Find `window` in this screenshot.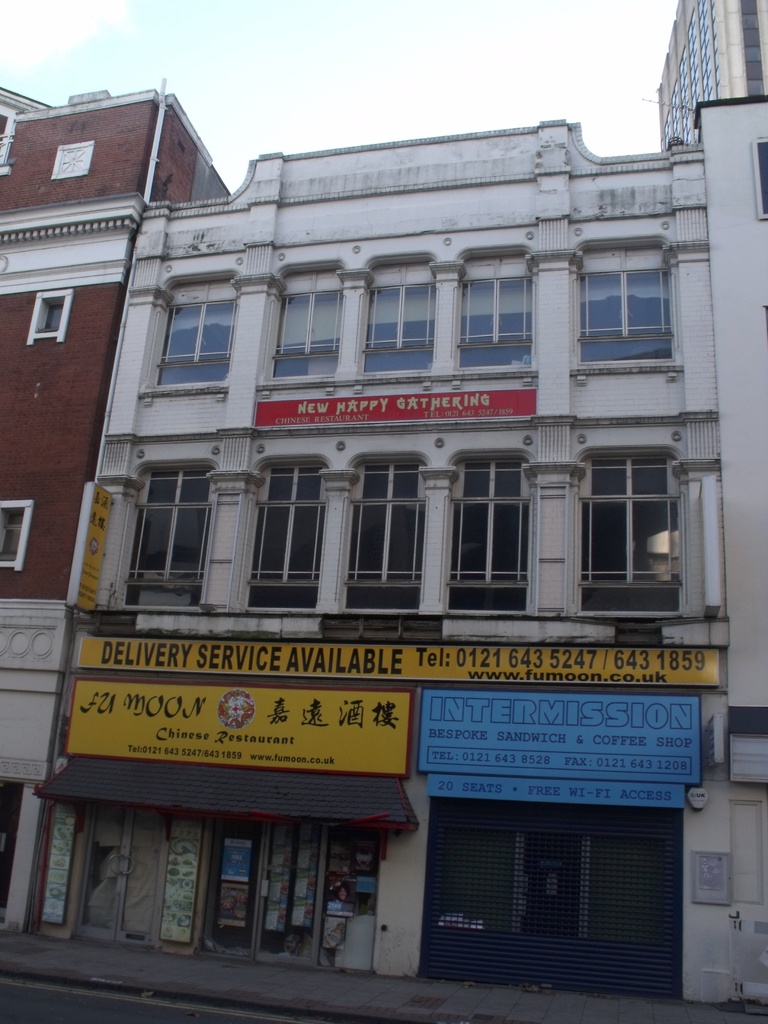
The bounding box for `window` is {"x1": 291, "y1": 271, "x2": 351, "y2": 372}.
